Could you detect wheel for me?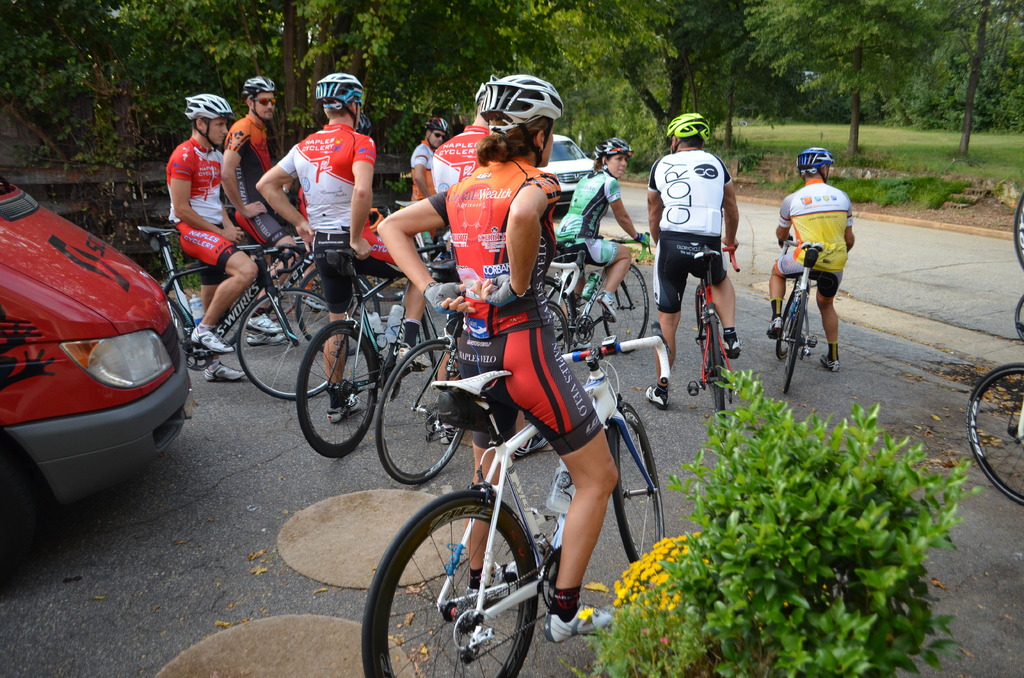
Detection result: (781, 292, 805, 393).
